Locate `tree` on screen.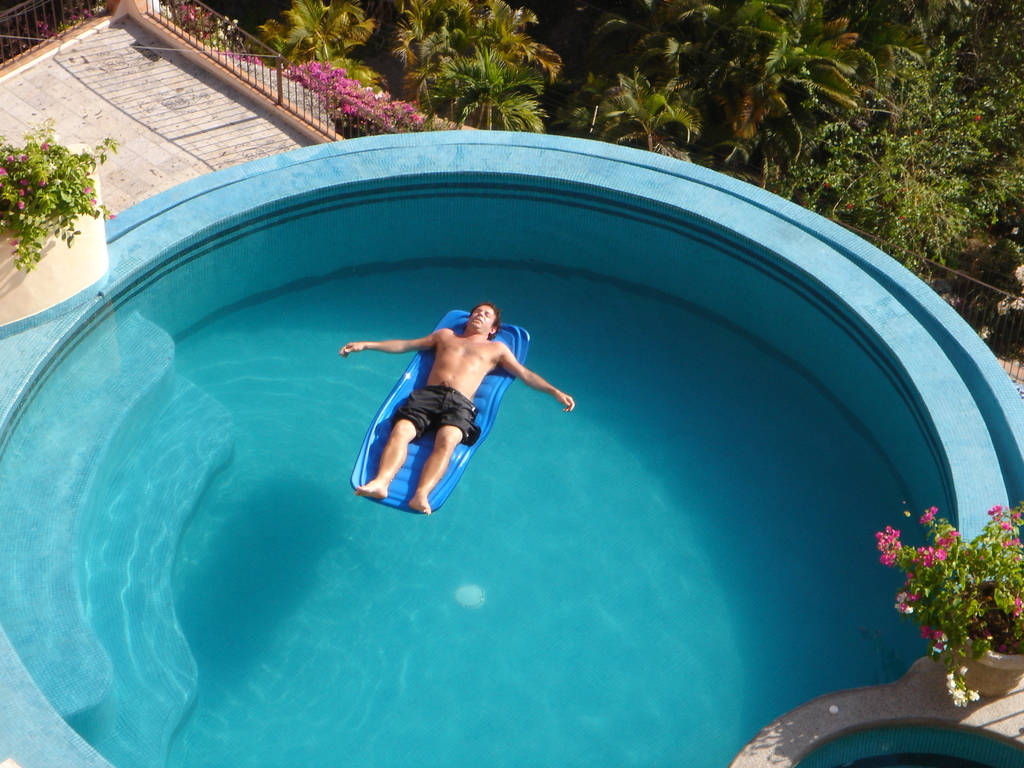
On screen at [left=607, top=0, right=706, bottom=67].
